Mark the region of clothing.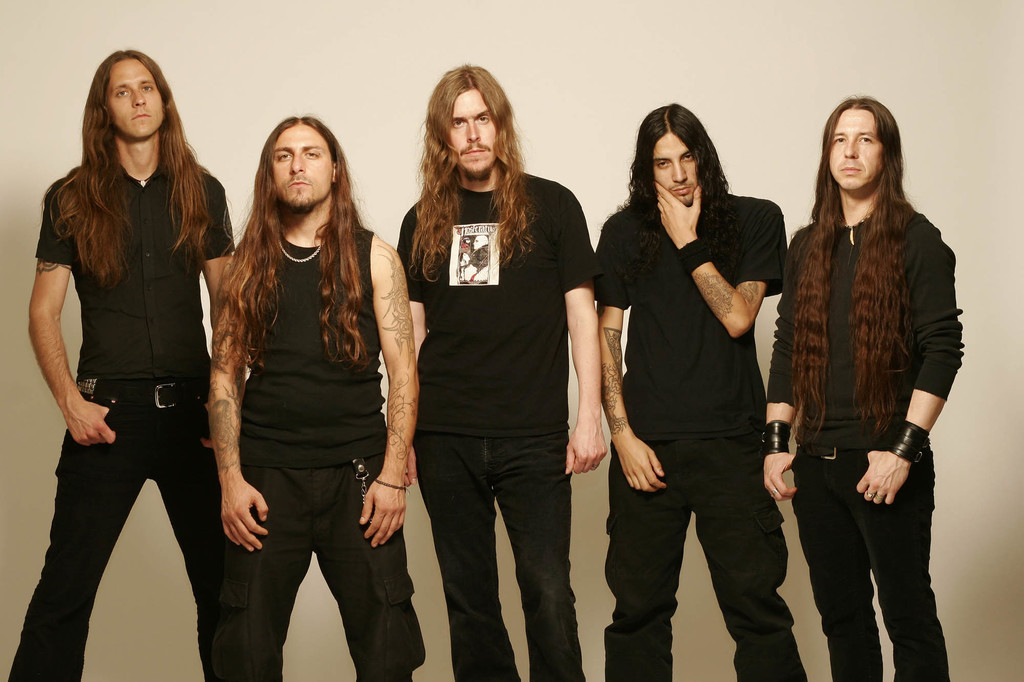
Region: (10,375,224,681).
